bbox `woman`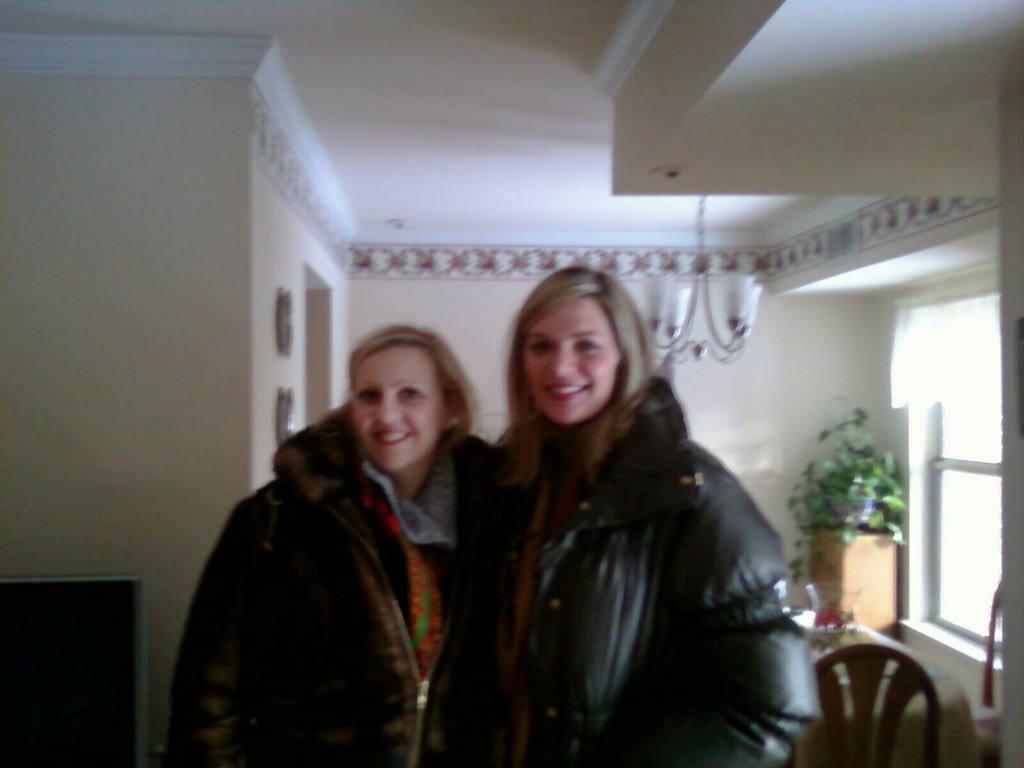
{"x1": 165, "y1": 323, "x2": 497, "y2": 767}
